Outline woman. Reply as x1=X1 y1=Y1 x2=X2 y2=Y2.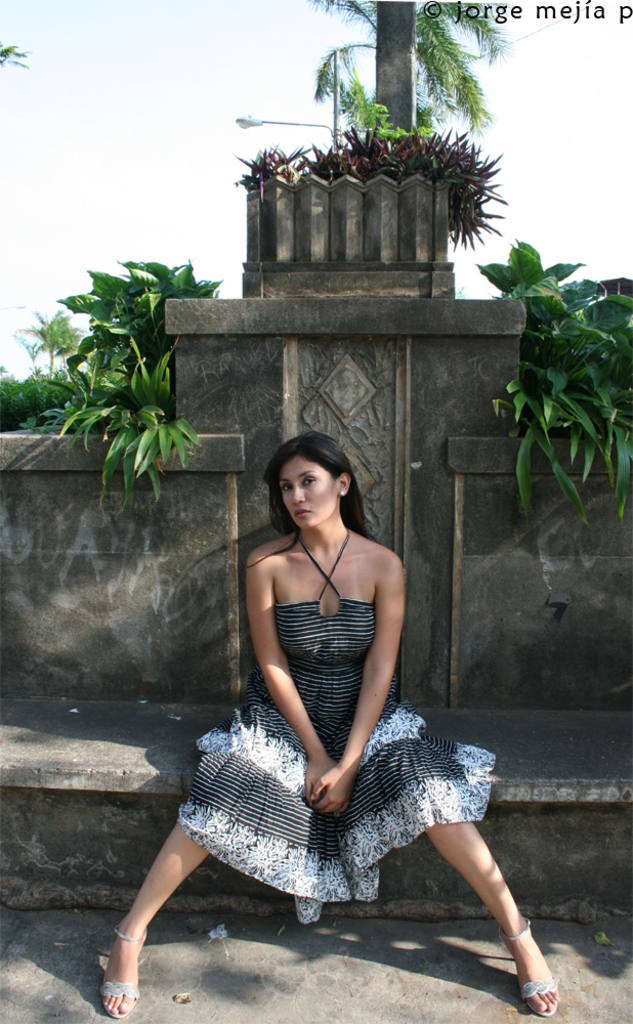
x1=98 y1=428 x2=550 y2=1018.
